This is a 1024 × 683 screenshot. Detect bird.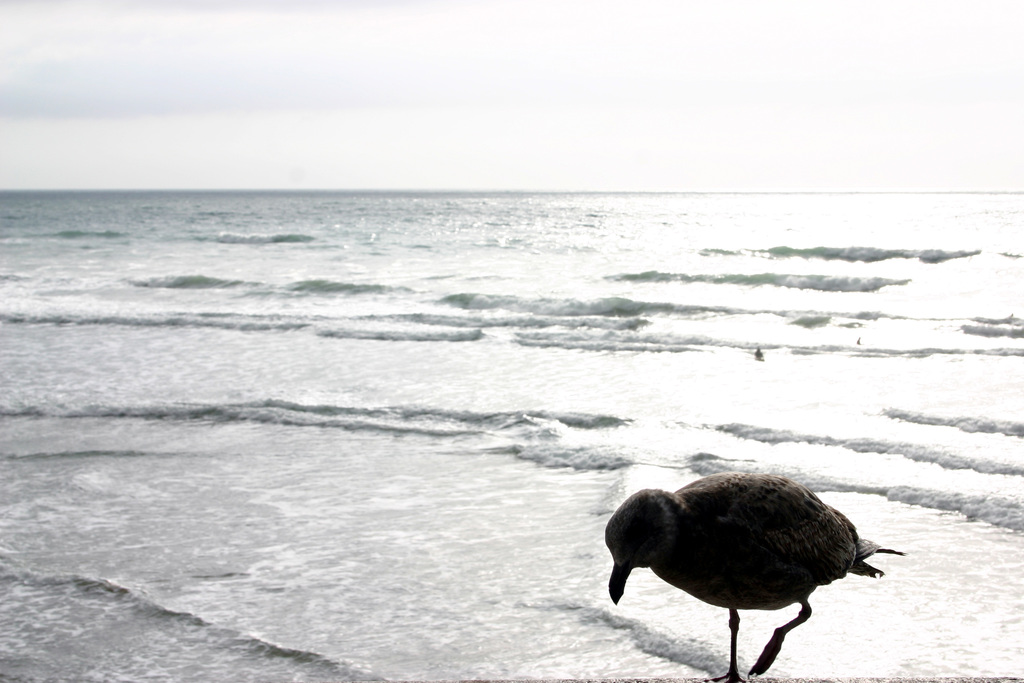
select_region(602, 470, 906, 682).
